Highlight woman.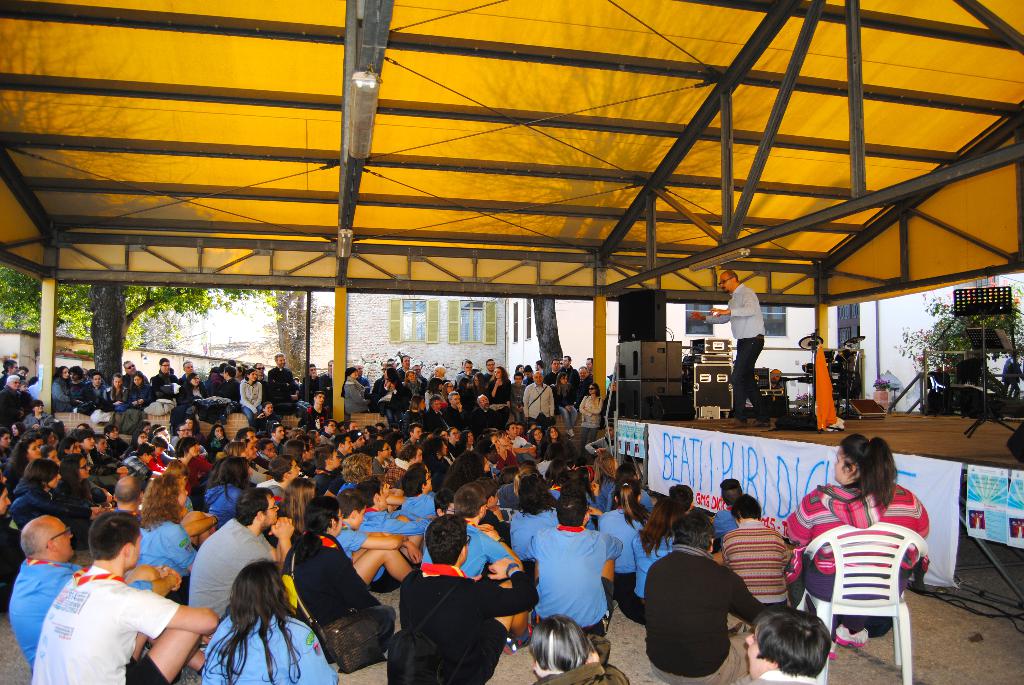
Highlighted region: 58, 434, 90, 462.
